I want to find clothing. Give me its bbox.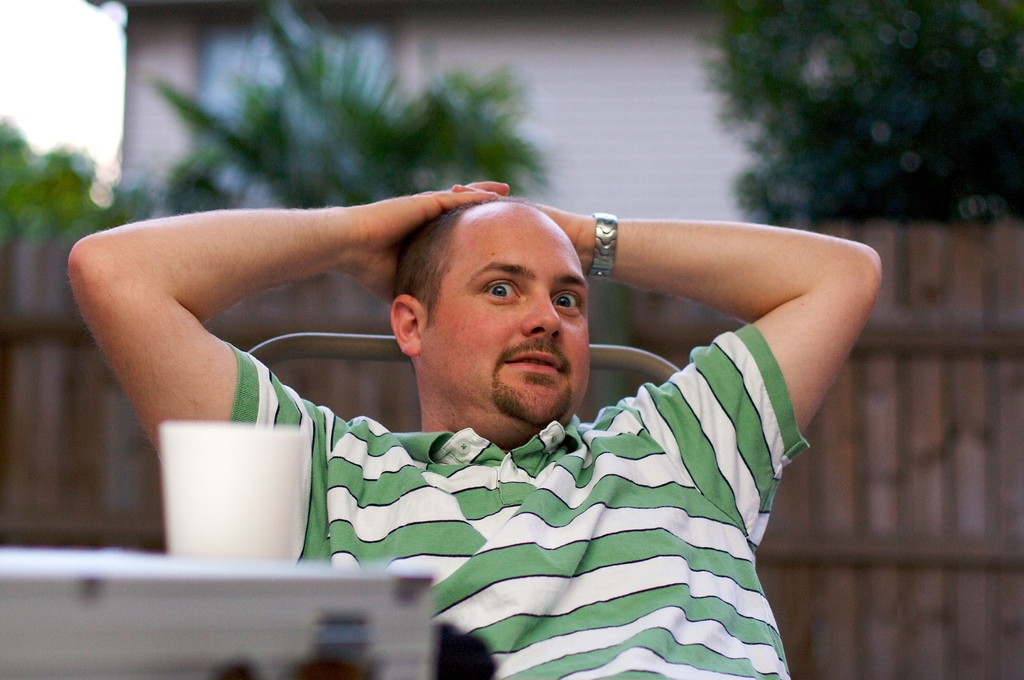
l=221, t=319, r=809, b=679.
